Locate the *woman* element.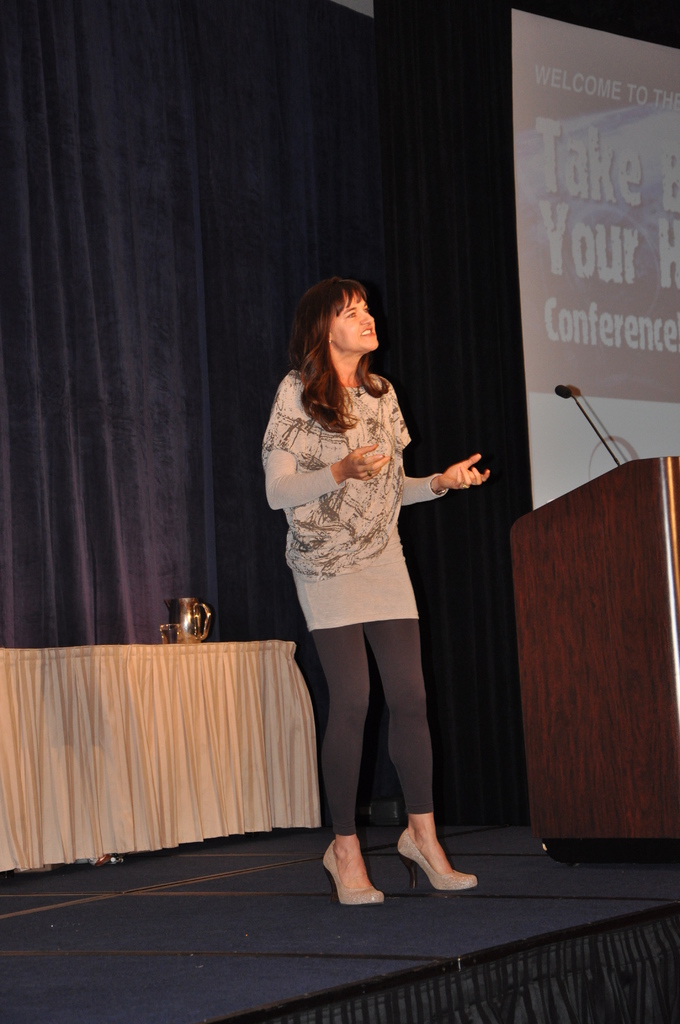
Element bbox: [268,292,458,914].
